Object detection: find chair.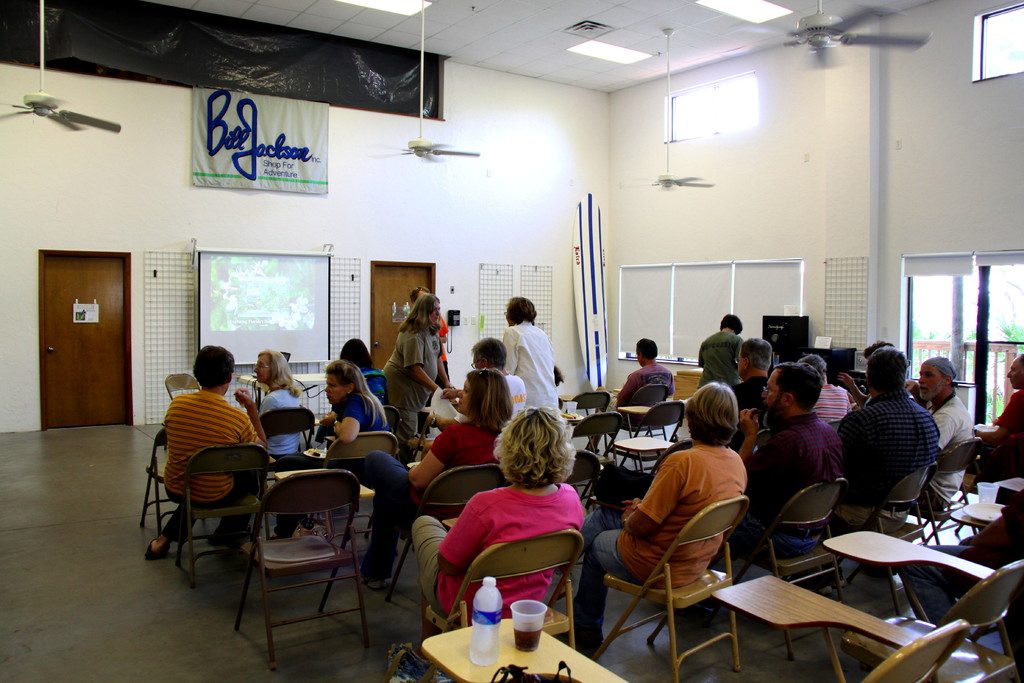
615:397:685:484.
